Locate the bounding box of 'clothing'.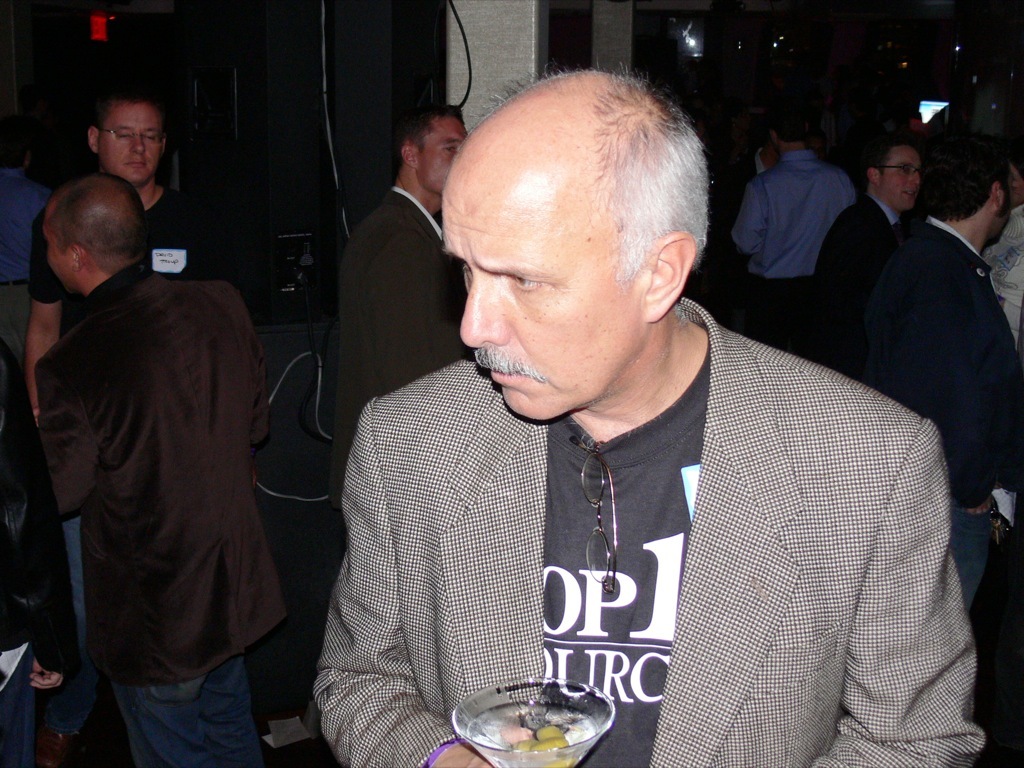
Bounding box: 804, 186, 903, 375.
